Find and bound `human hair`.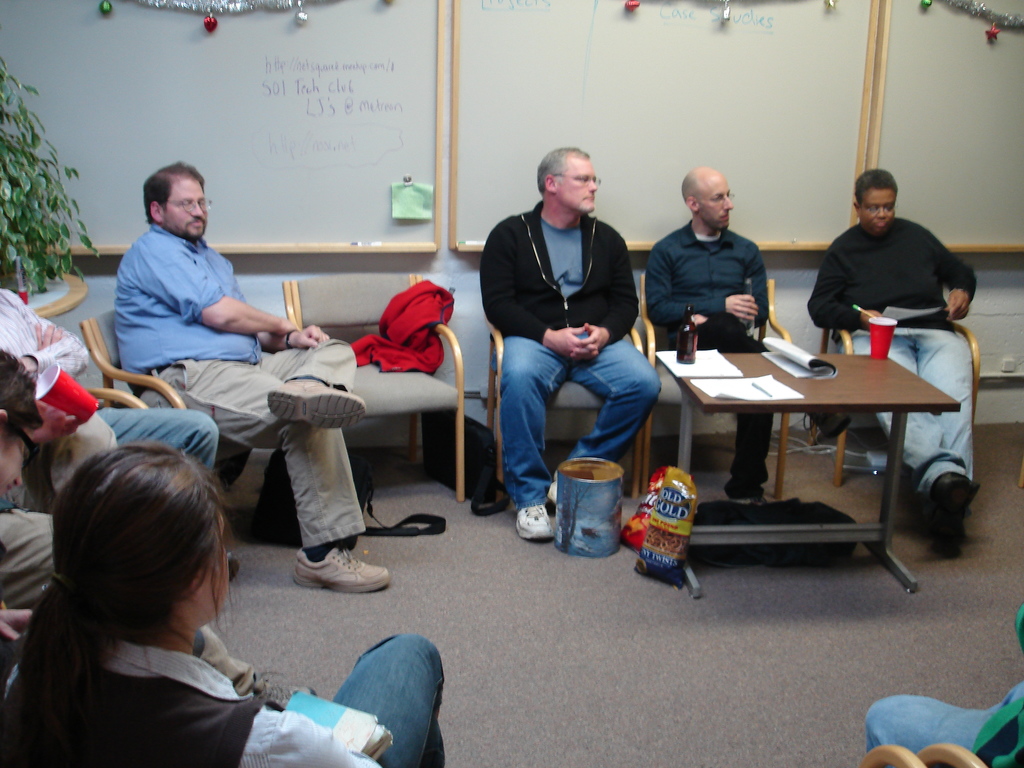
Bound: rect(854, 166, 899, 209).
